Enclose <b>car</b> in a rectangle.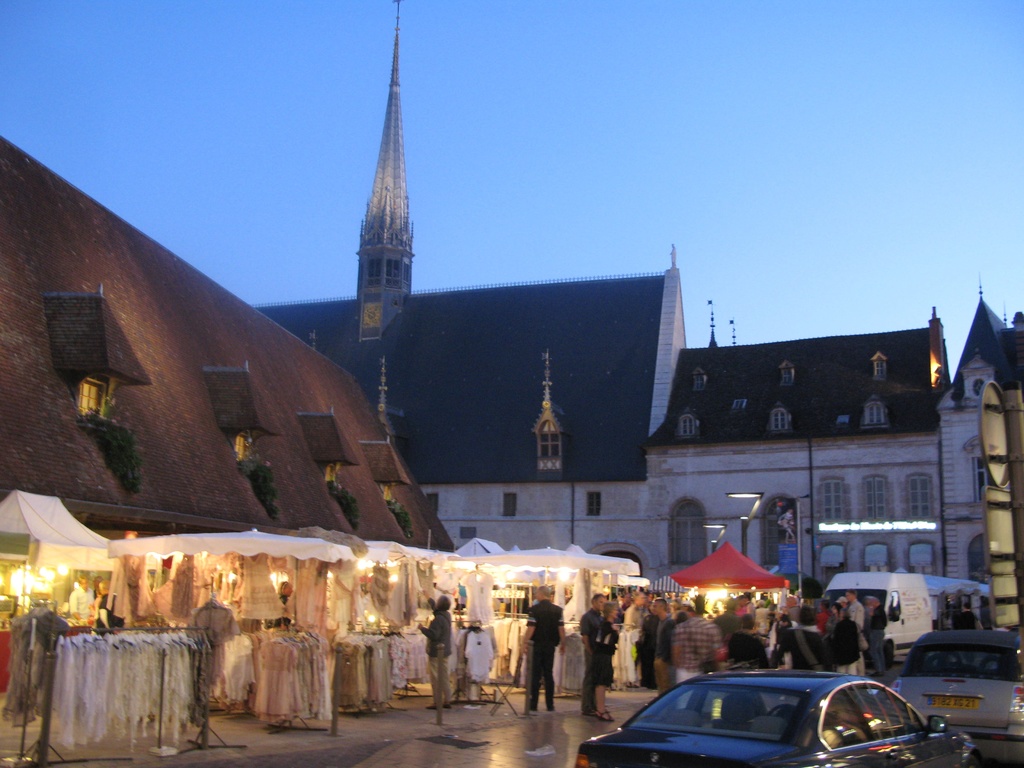
[left=887, top=621, right=1023, bottom=767].
